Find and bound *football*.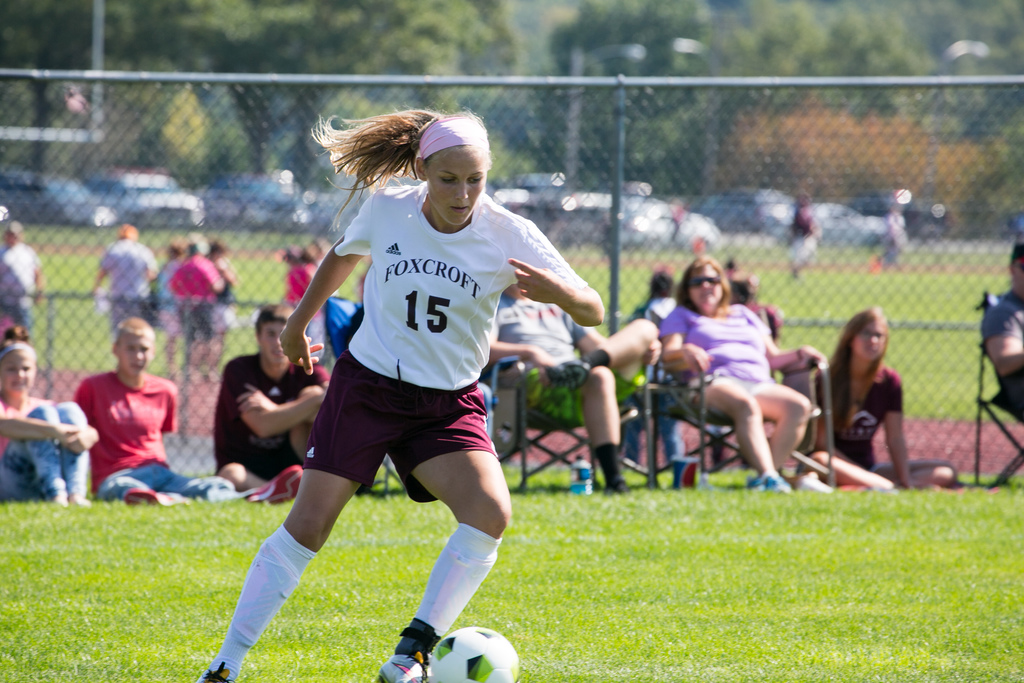
Bound: left=429, top=627, right=519, bottom=682.
